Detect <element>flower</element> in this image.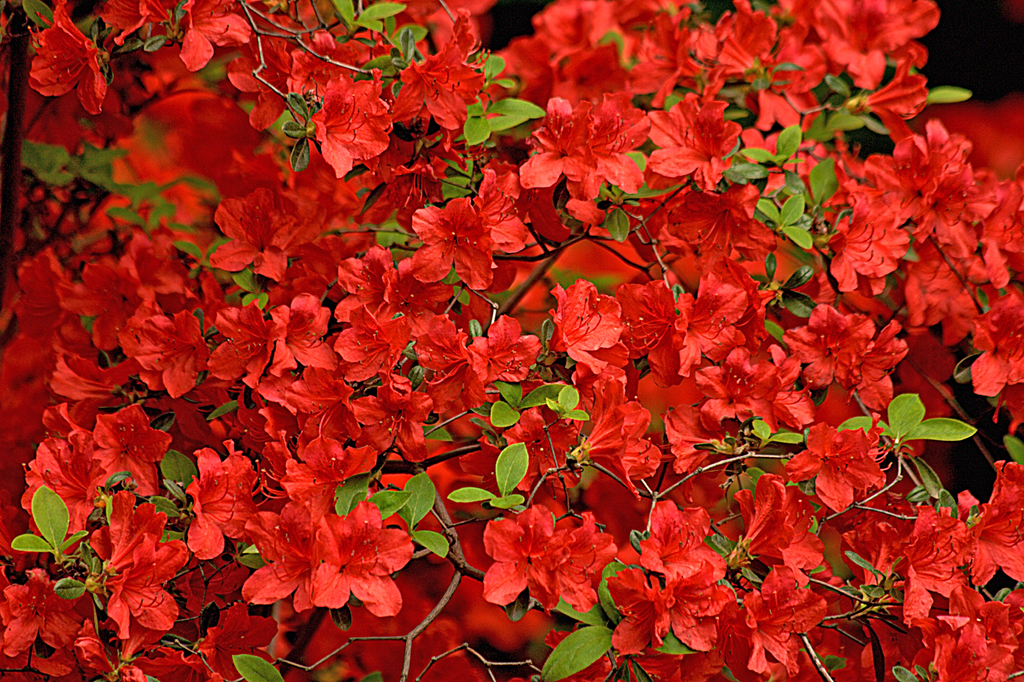
Detection: <region>477, 505, 627, 611</region>.
